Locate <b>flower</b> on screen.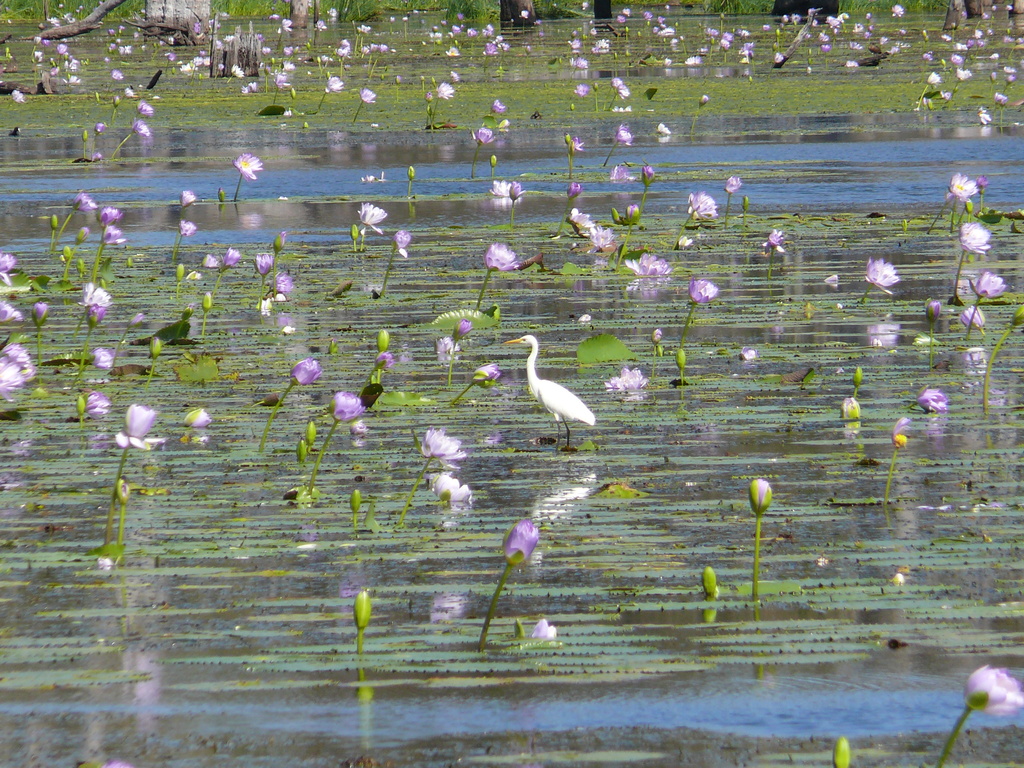
On screen at Rect(568, 206, 595, 236).
